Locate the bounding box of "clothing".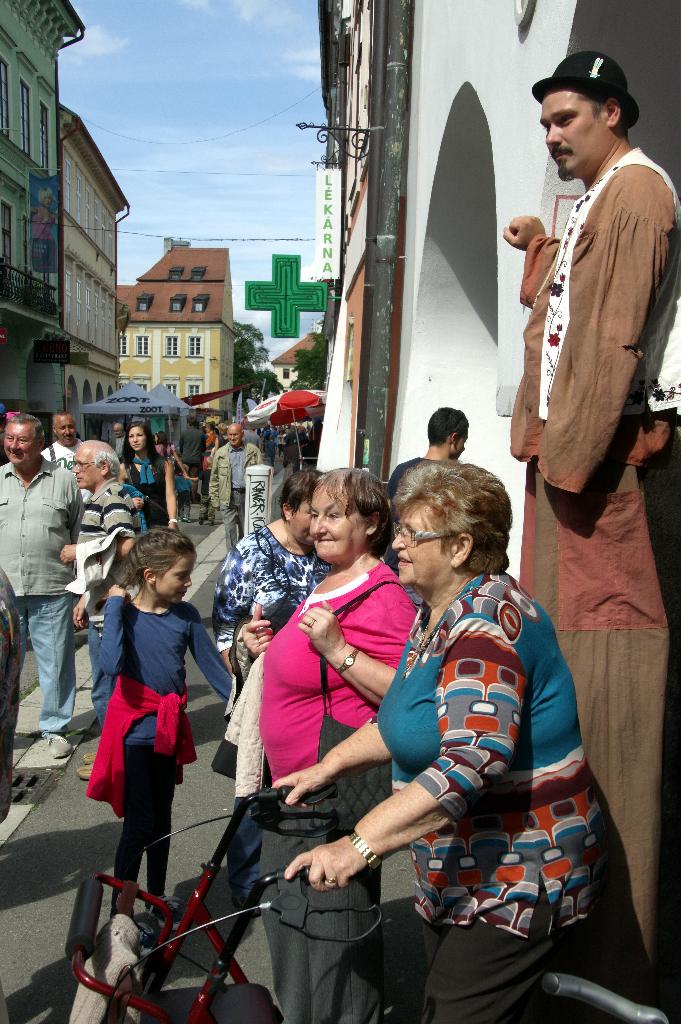
Bounding box: bbox=(176, 473, 195, 515).
